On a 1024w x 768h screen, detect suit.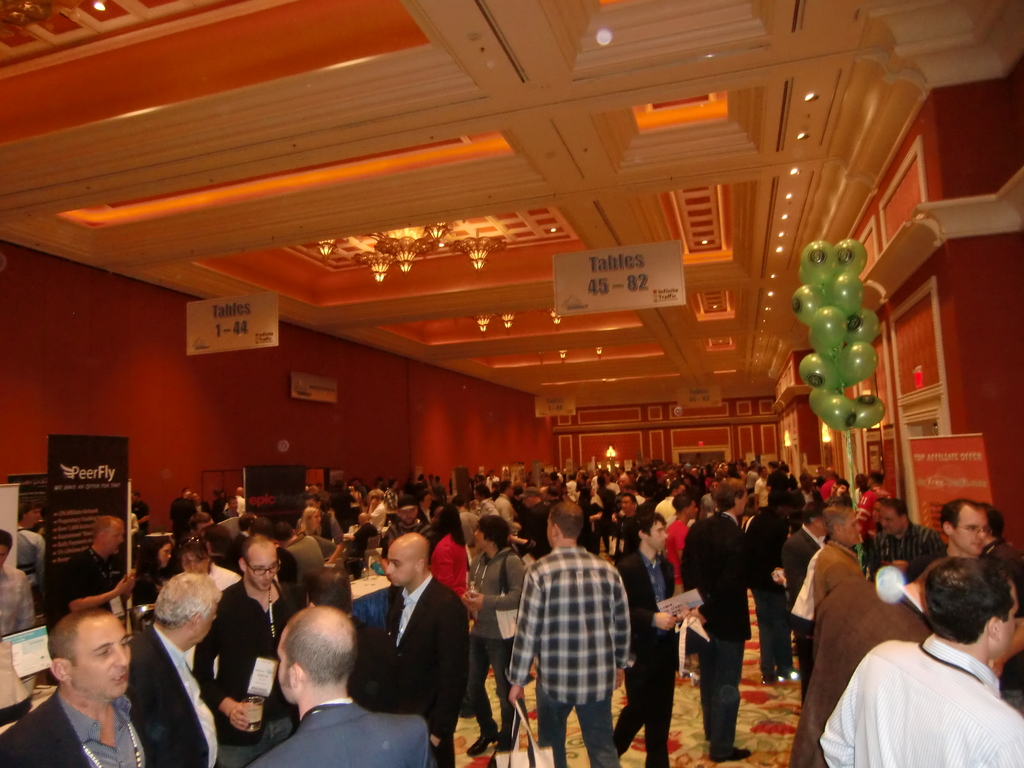
pyautogui.locateOnScreen(0, 689, 170, 767).
